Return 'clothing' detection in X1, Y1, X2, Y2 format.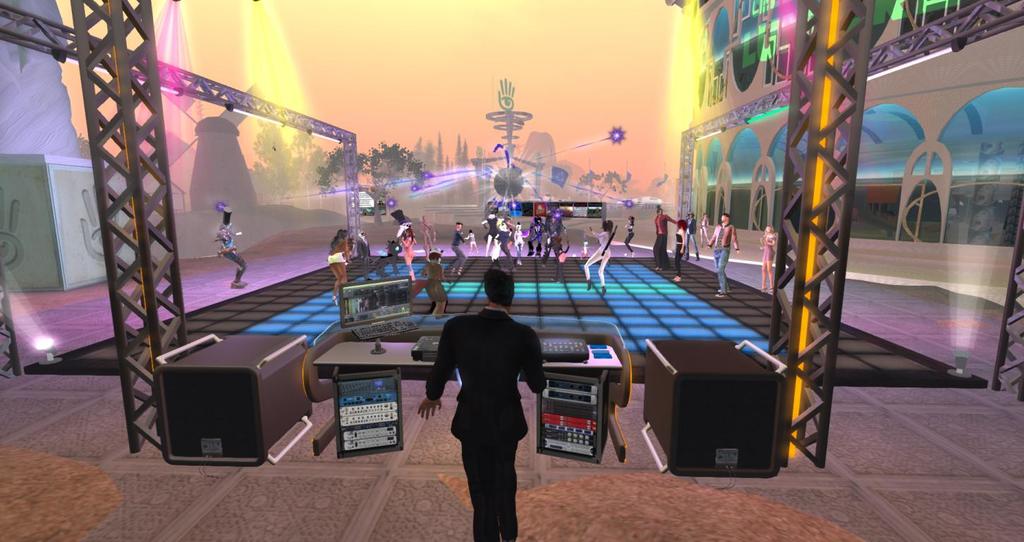
425, 291, 549, 514.
